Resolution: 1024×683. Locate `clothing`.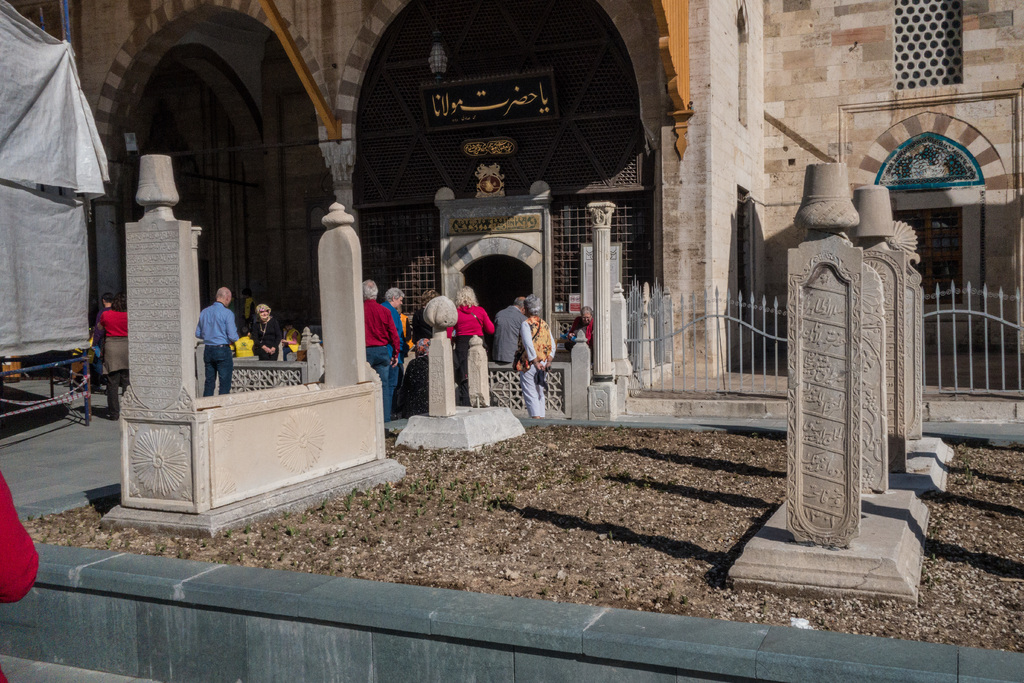
box=[360, 295, 396, 363].
